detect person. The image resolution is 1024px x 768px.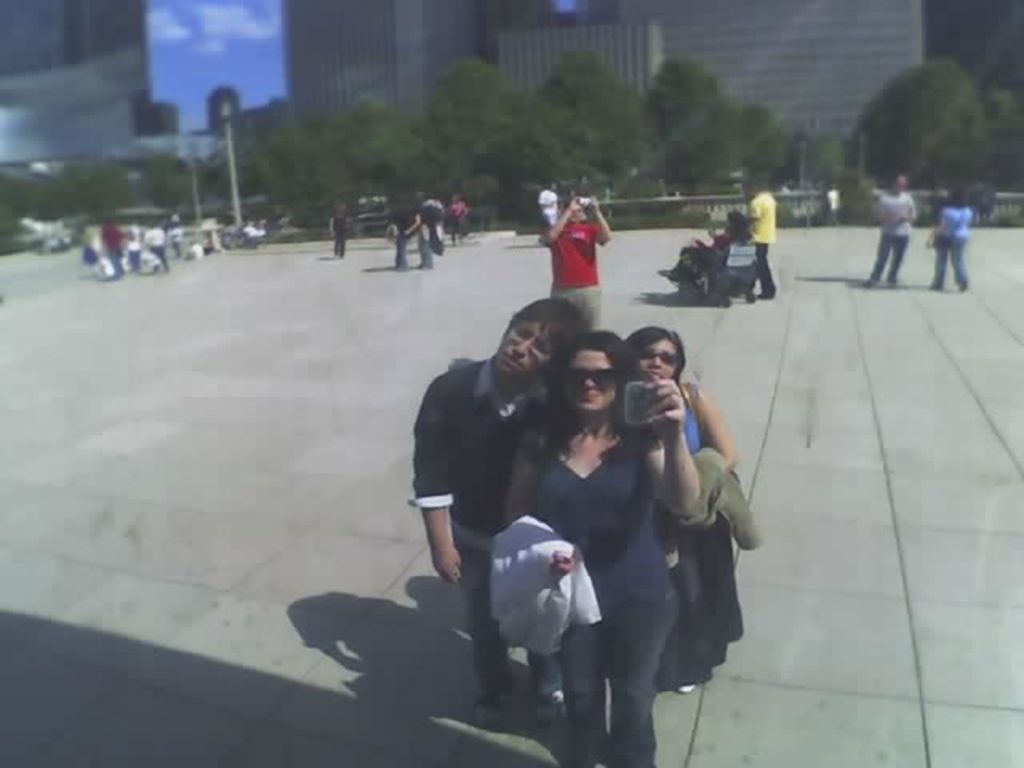
[392, 205, 408, 267].
